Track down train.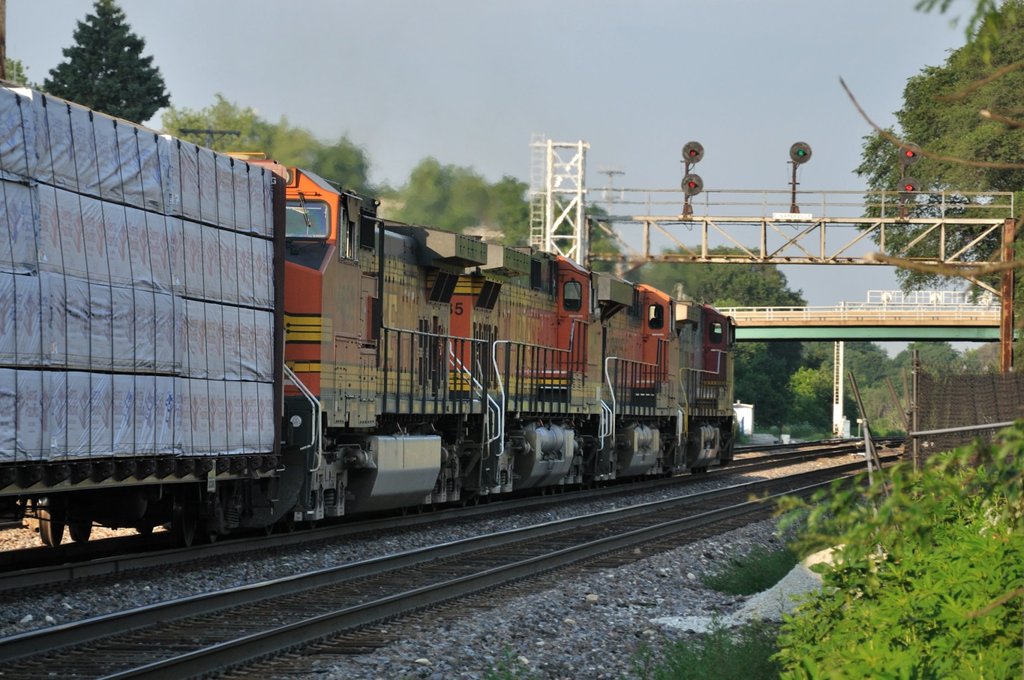
Tracked to box=[0, 73, 733, 555].
